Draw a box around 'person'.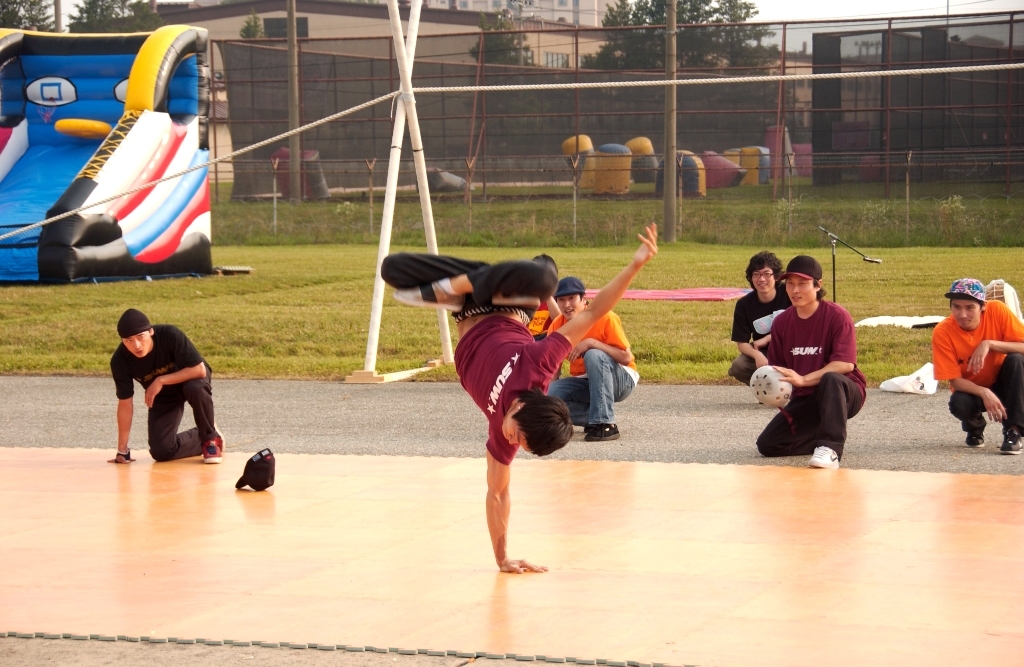
{"x1": 727, "y1": 252, "x2": 825, "y2": 385}.
